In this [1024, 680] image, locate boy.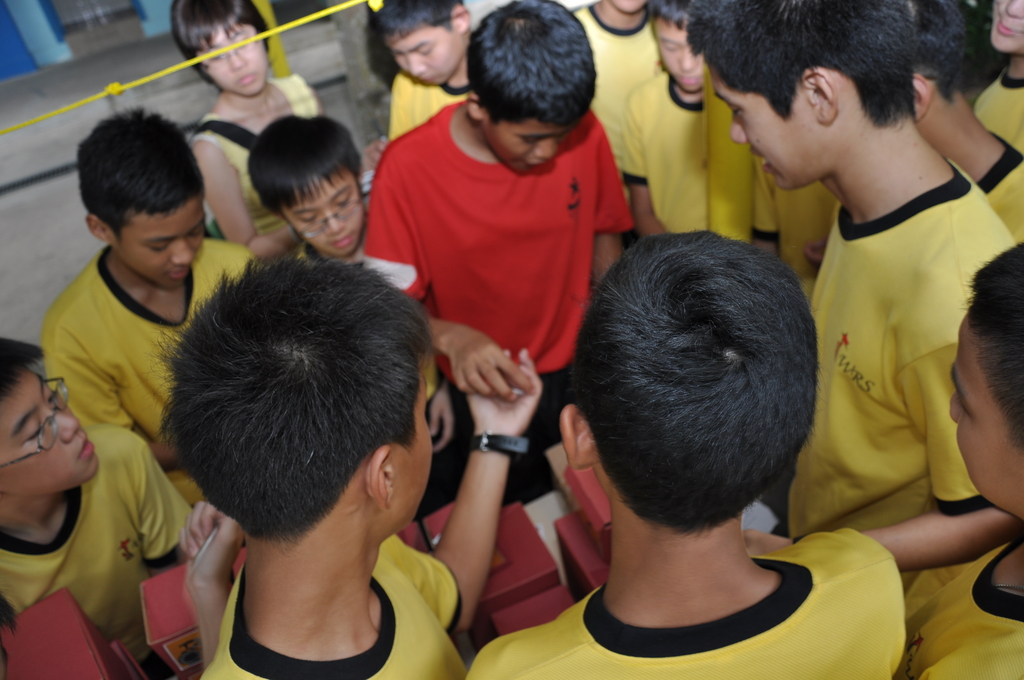
Bounding box: [left=683, top=2, right=1018, bottom=574].
